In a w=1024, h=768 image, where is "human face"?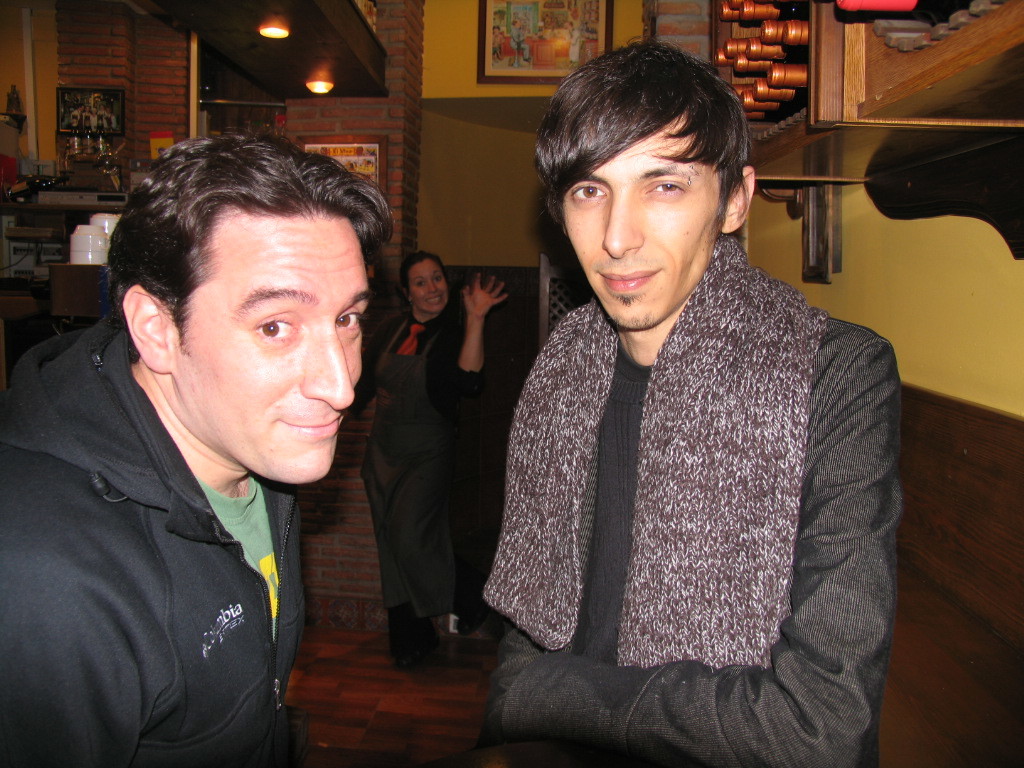
[x1=409, y1=259, x2=445, y2=313].
